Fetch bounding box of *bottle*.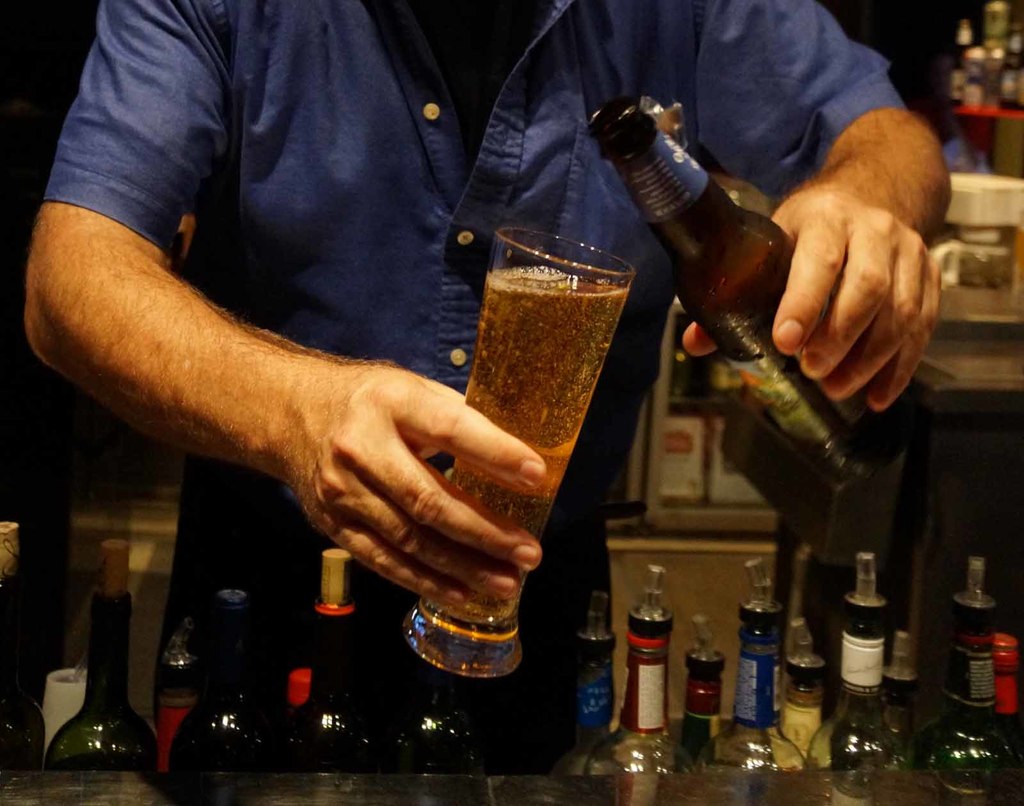
Bbox: 708, 556, 804, 782.
